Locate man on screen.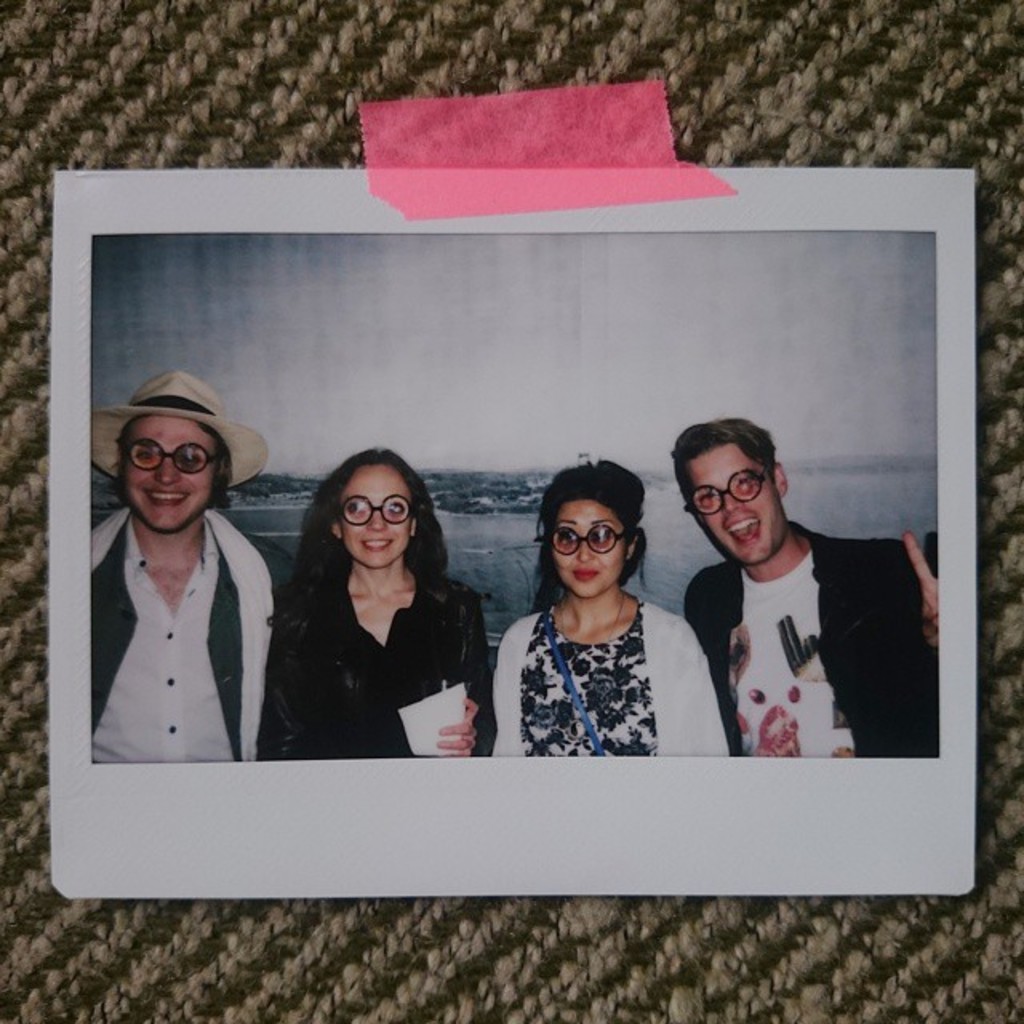
On screen at 683, 405, 939, 752.
